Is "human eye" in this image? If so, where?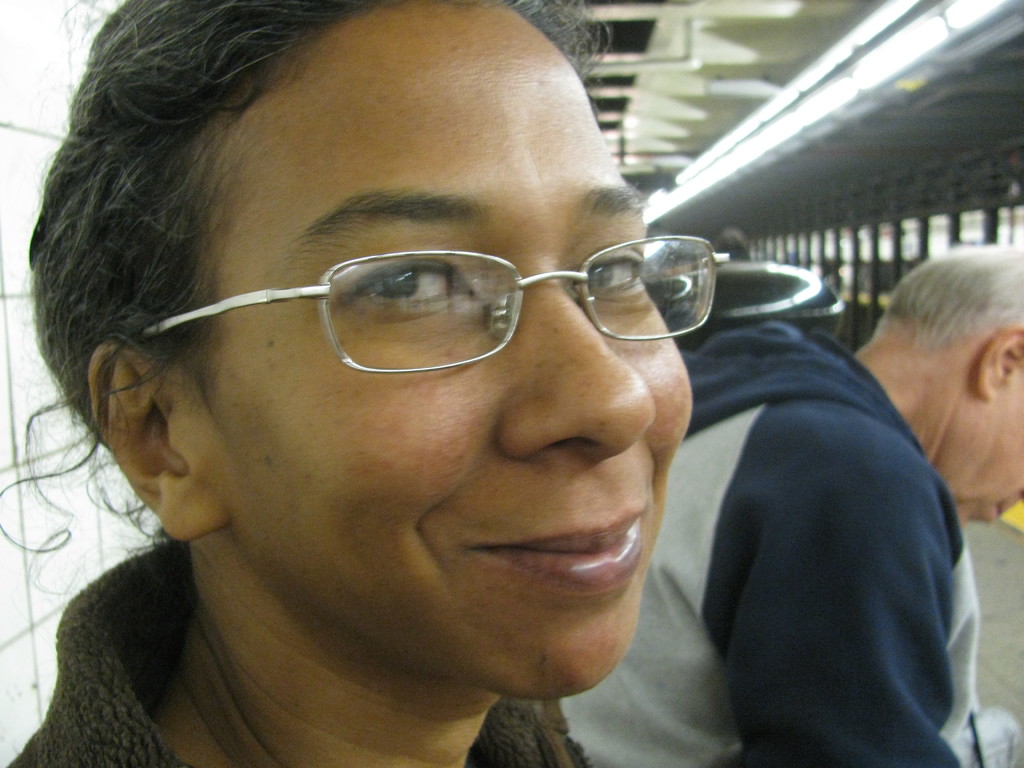
Yes, at (337,250,484,316).
